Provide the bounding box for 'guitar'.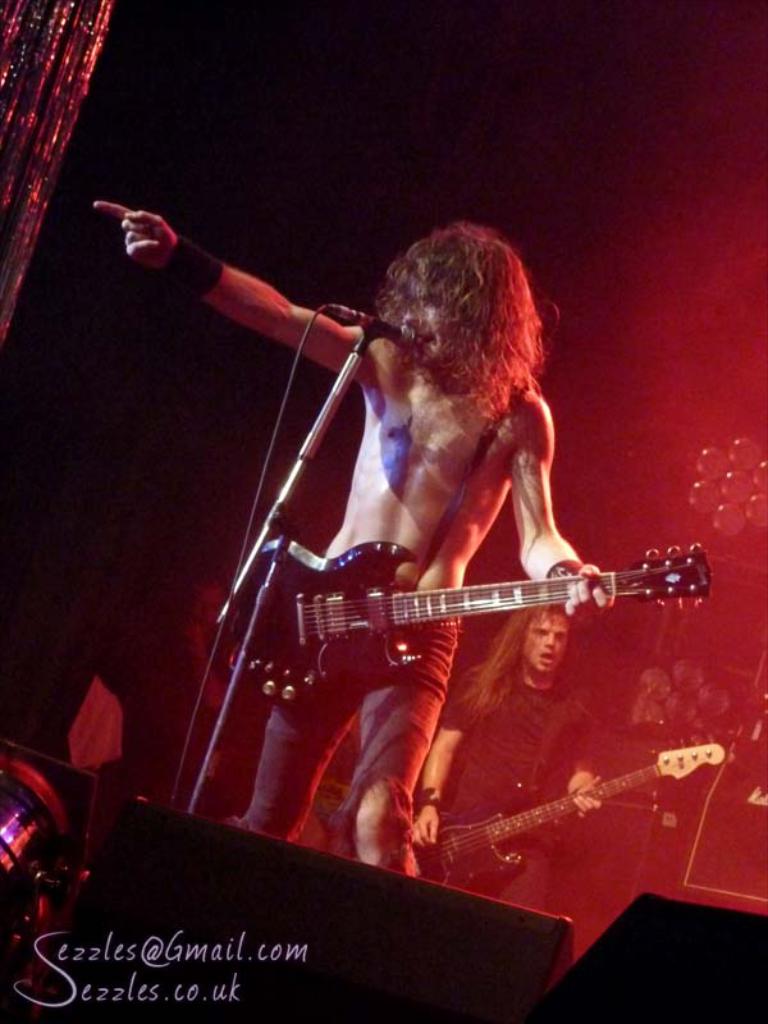
{"left": 224, "top": 520, "right": 701, "bottom": 726}.
